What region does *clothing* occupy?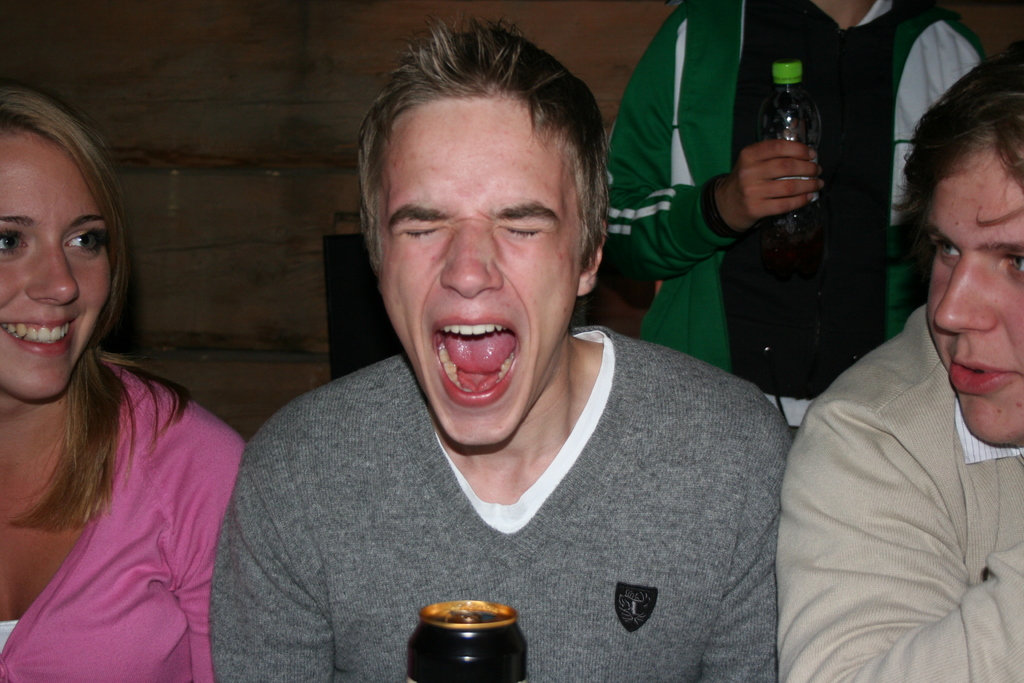
locate(782, 293, 1023, 682).
